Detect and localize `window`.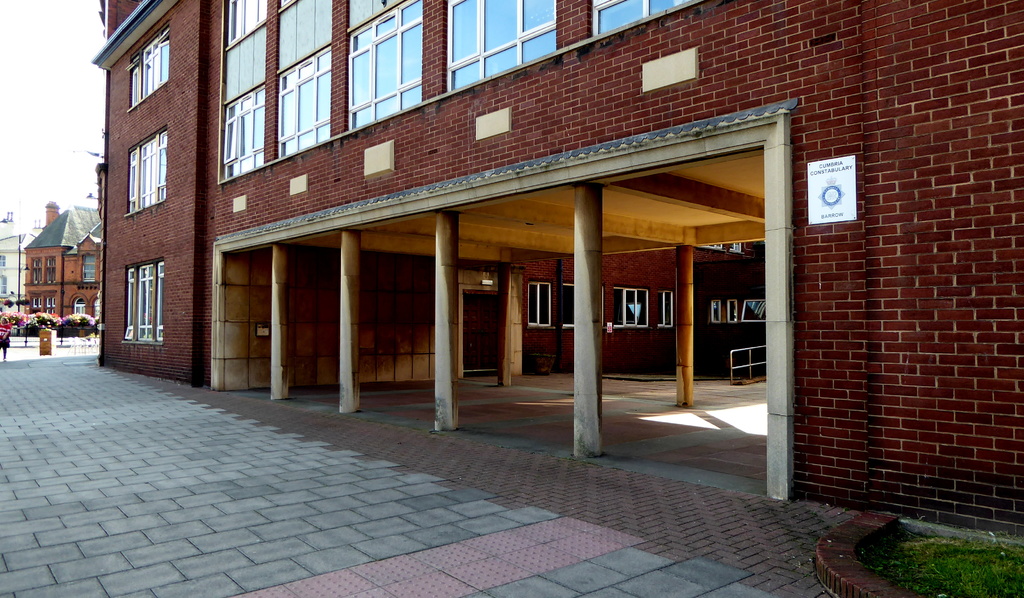
Localized at box=[123, 262, 161, 344].
